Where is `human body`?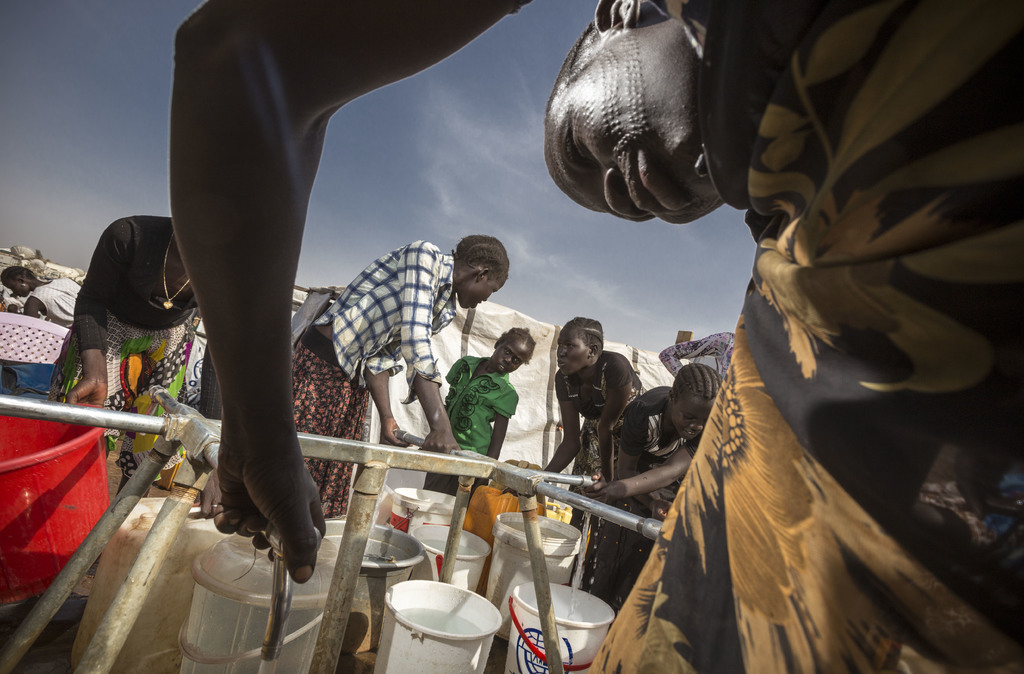
286:242:463:515.
